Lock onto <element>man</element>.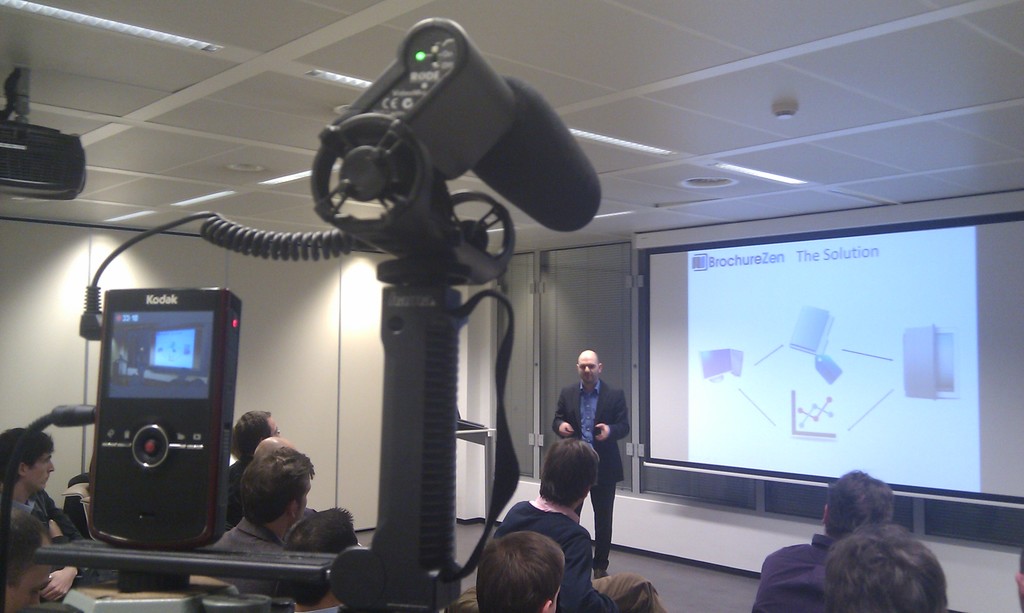
Locked: rect(0, 415, 81, 540).
